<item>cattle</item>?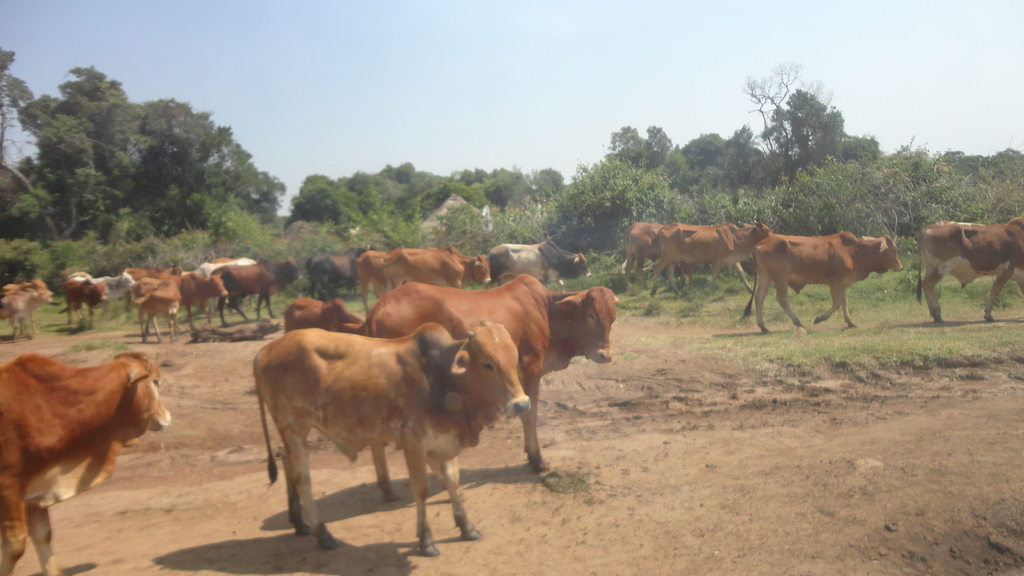
355, 252, 392, 307
